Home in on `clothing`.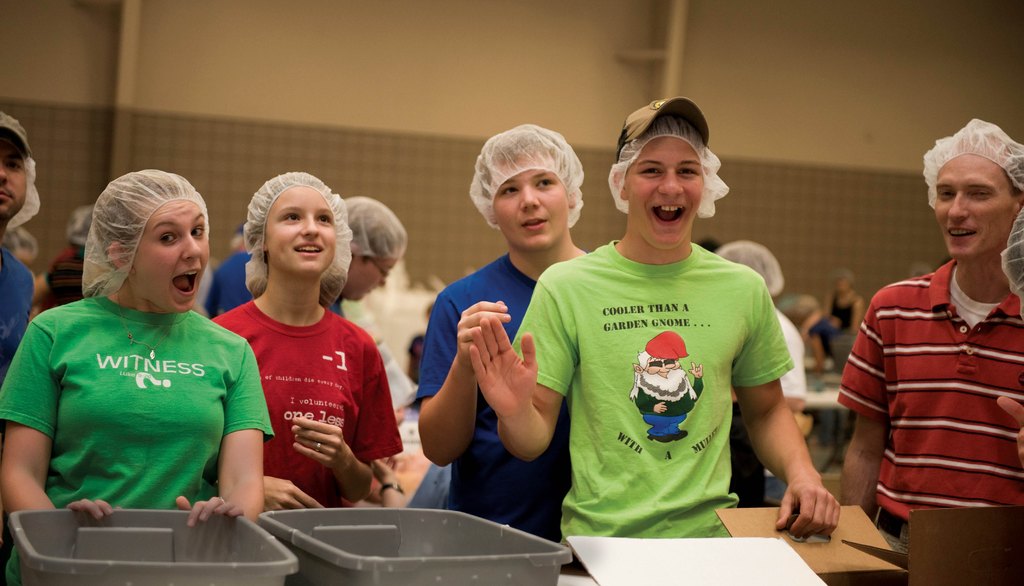
Homed in at {"x1": 836, "y1": 246, "x2": 1023, "y2": 565}.
